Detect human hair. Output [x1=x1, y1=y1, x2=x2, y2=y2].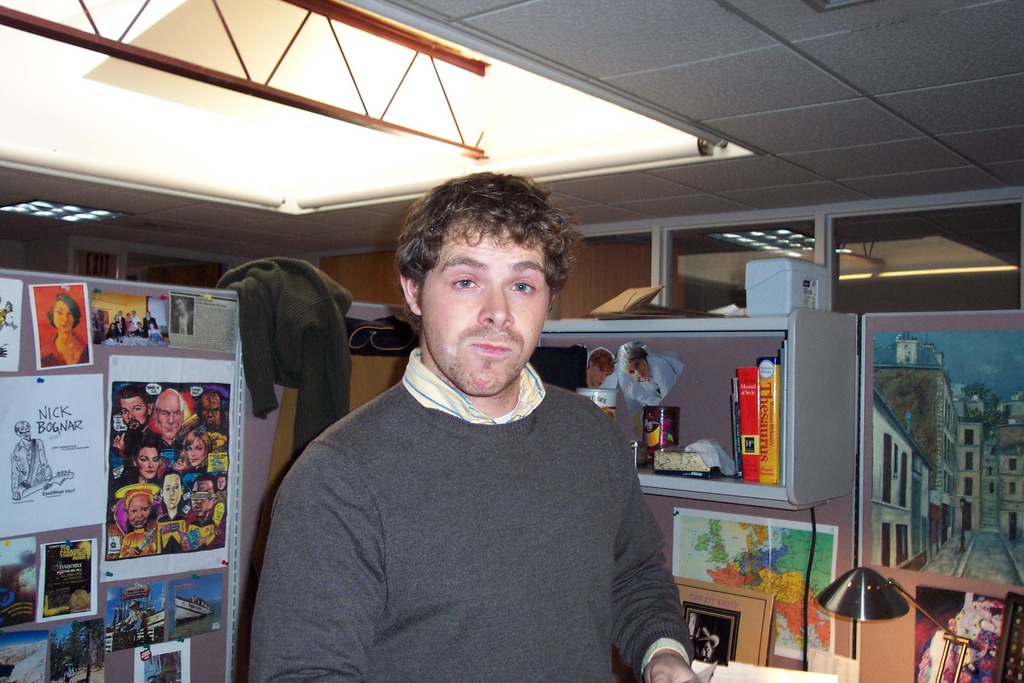
[x1=44, y1=292, x2=80, y2=331].
